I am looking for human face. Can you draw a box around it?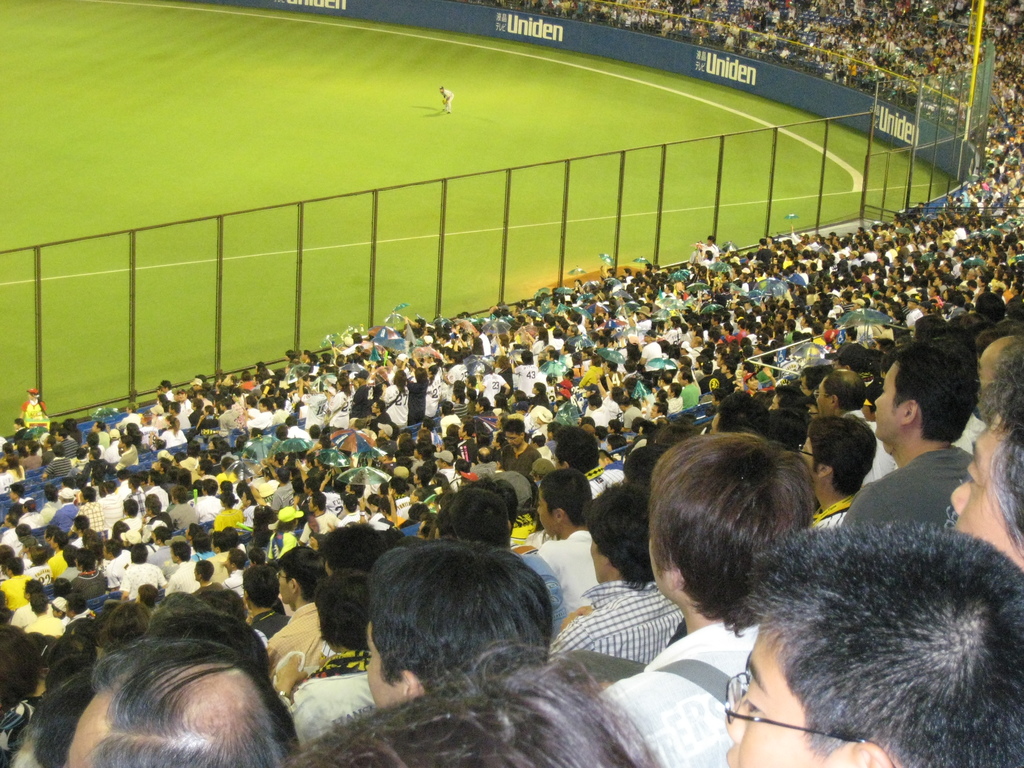
Sure, the bounding box is box(817, 378, 833, 410).
